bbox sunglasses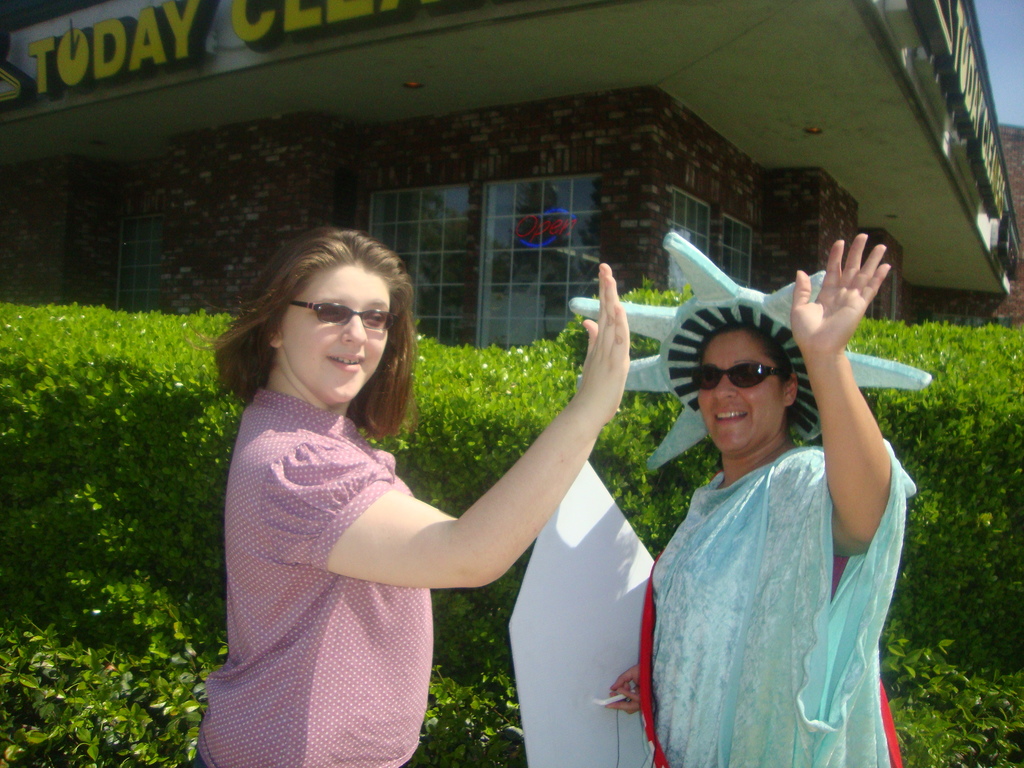
[left=292, top=300, right=397, bottom=331]
